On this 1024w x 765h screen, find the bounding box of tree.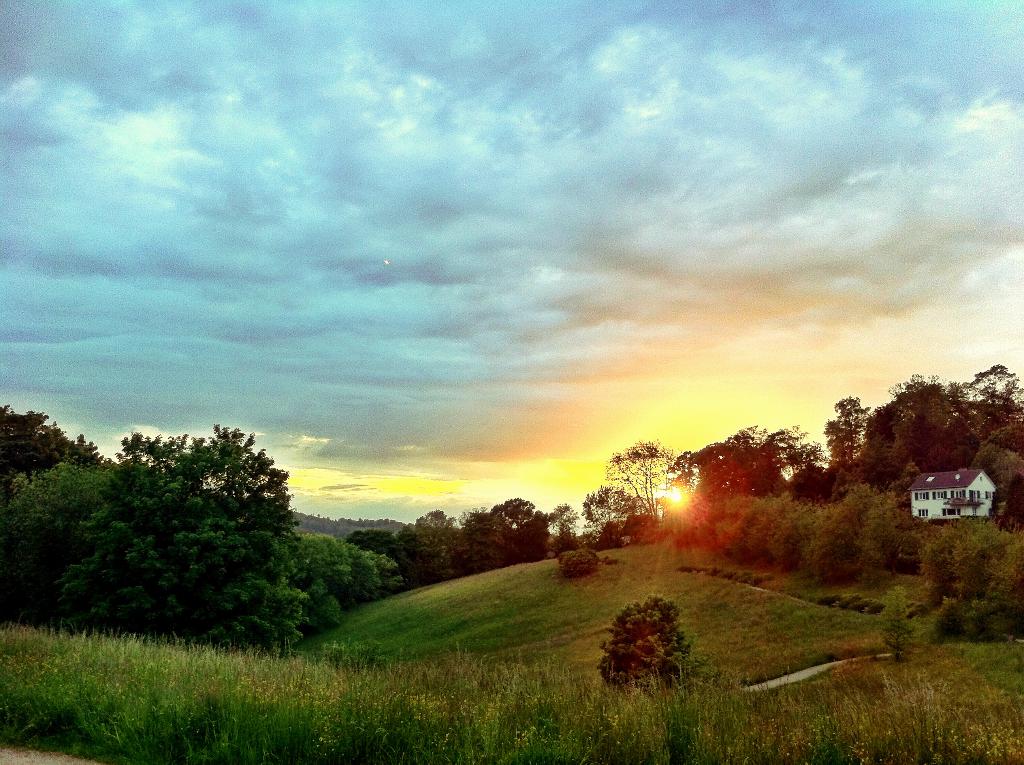
Bounding box: box(913, 377, 1023, 620).
